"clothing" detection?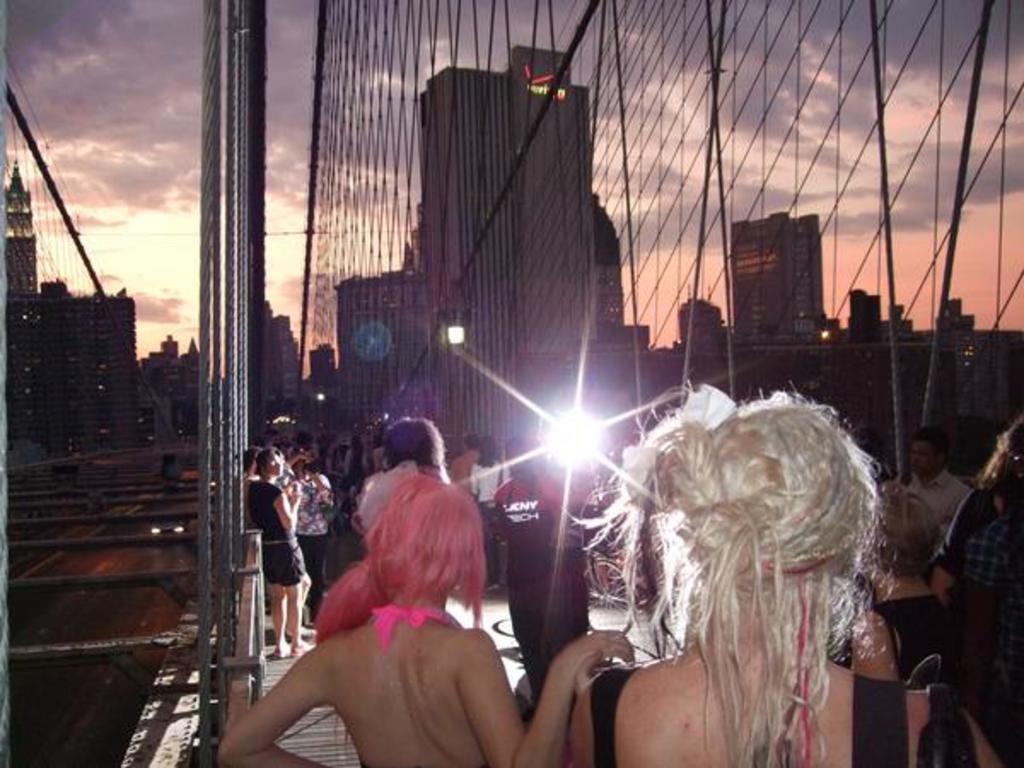
[x1=876, y1=596, x2=959, y2=732]
